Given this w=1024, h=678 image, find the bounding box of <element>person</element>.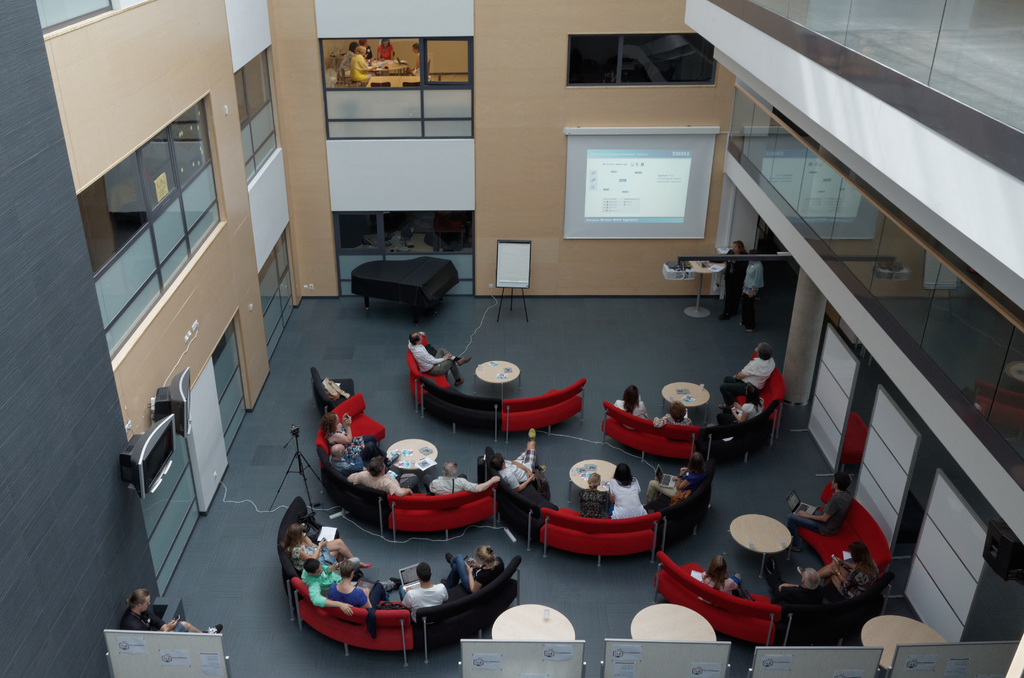
{"x1": 373, "y1": 35, "x2": 397, "y2": 60}.
